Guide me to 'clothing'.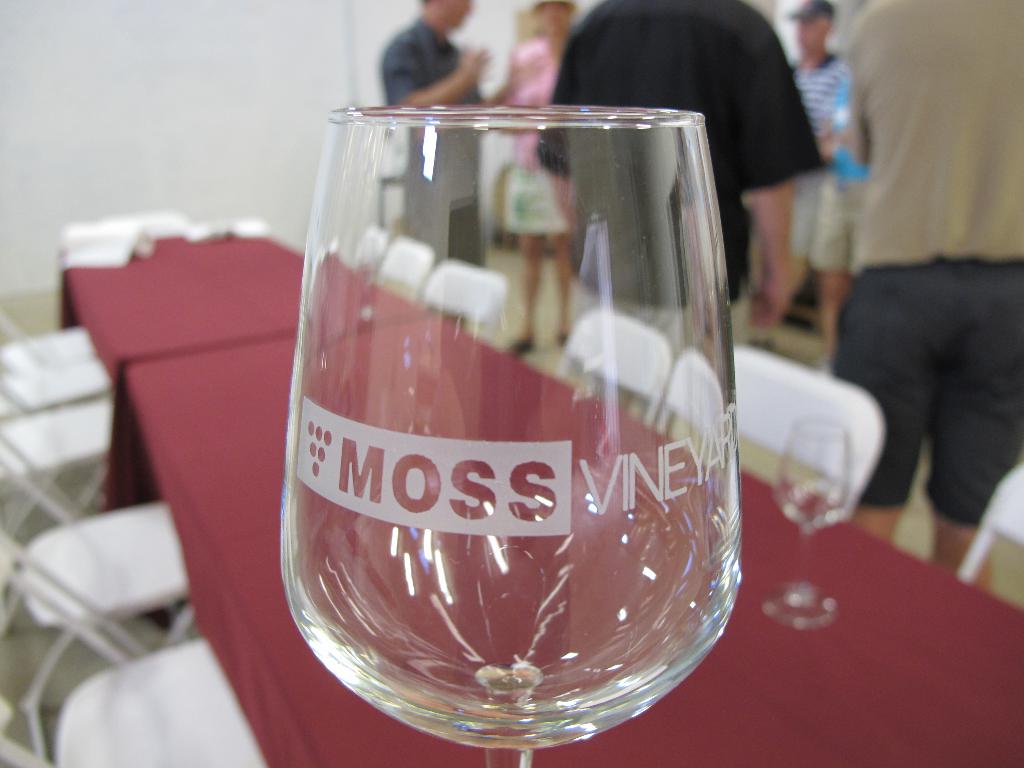
Guidance: box=[536, 0, 820, 307].
